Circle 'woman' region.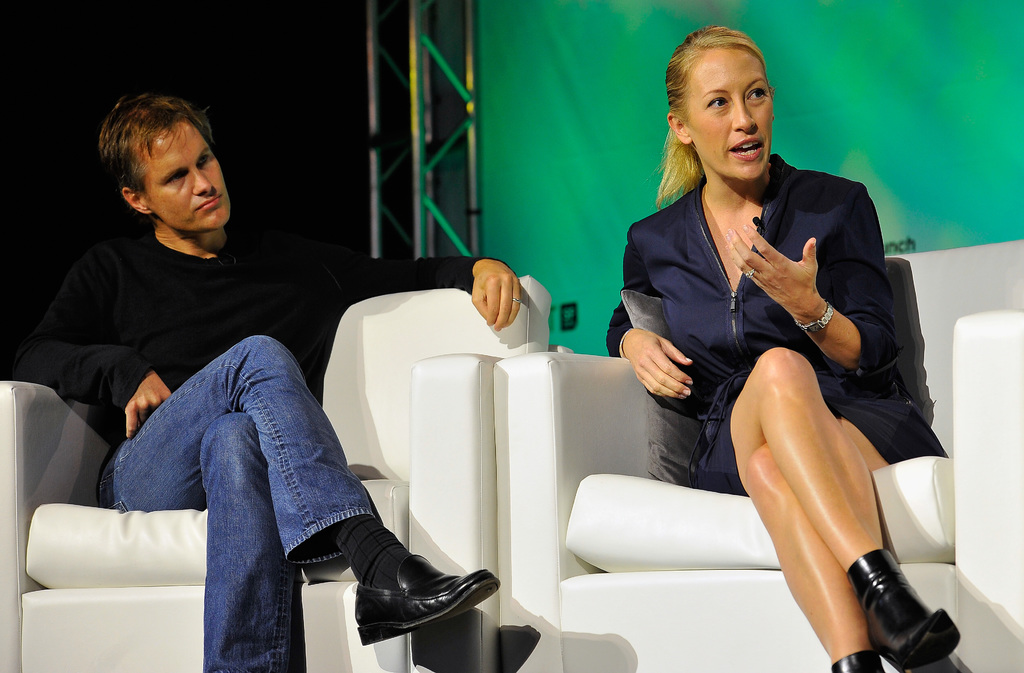
Region: [left=603, top=63, right=927, bottom=661].
